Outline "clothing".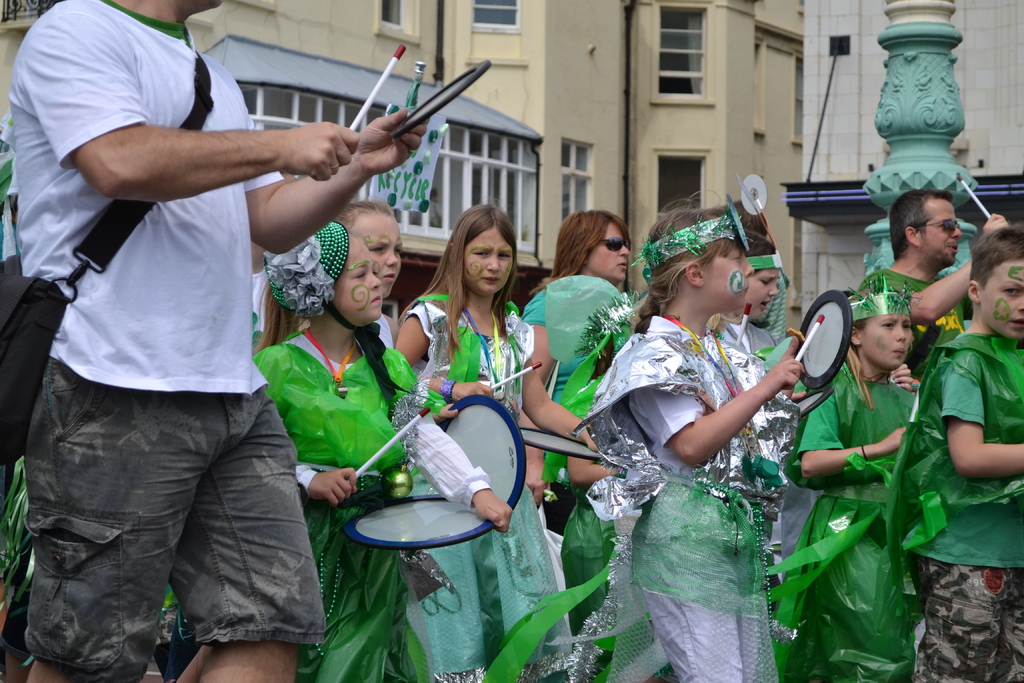
Outline: {"x1": 847, "y1": 263, "x2": 970, "y2": 370}.
